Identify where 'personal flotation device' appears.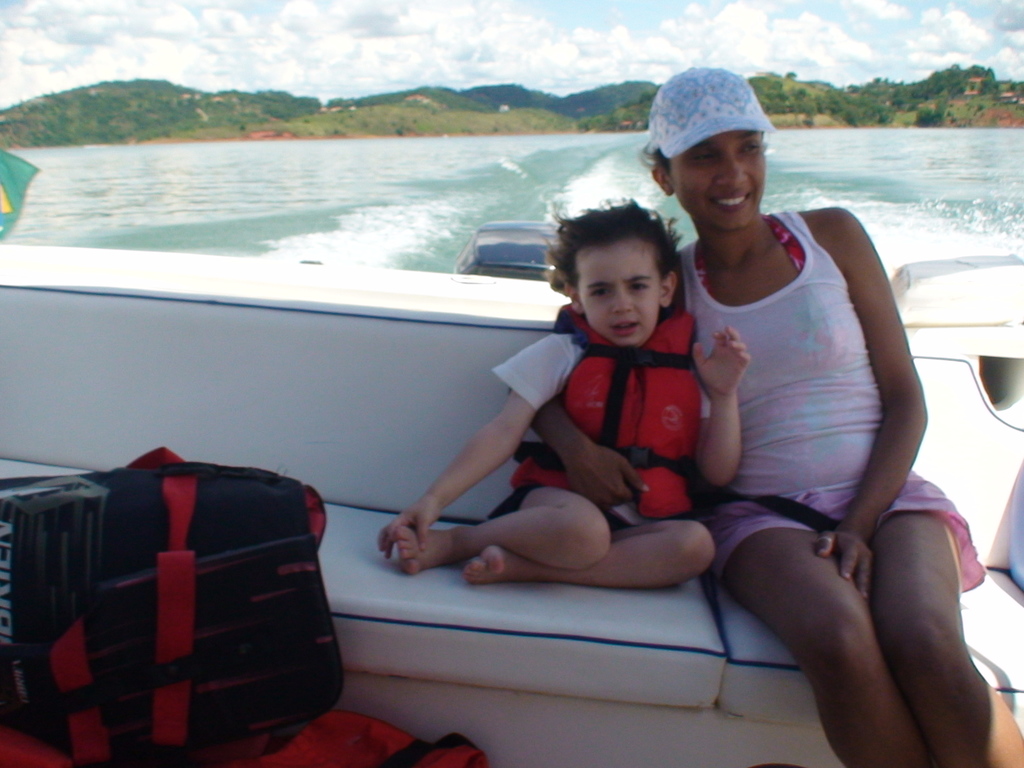
Appears at 491, 297, 845, 526.
